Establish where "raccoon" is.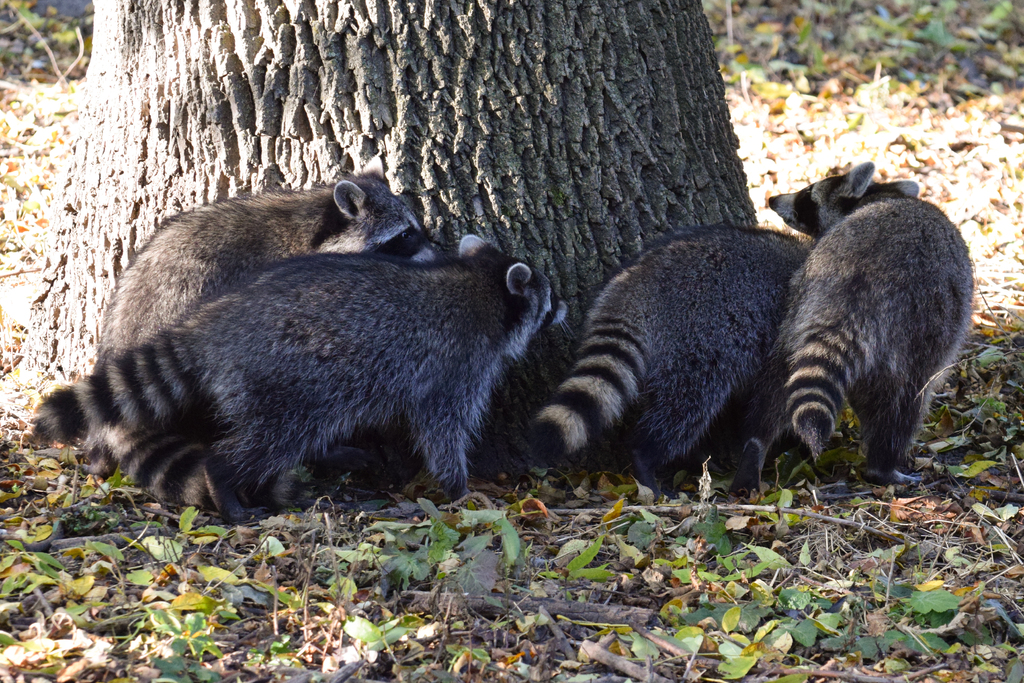
Established at [left=97, top=170, right=426, bottom=357].
